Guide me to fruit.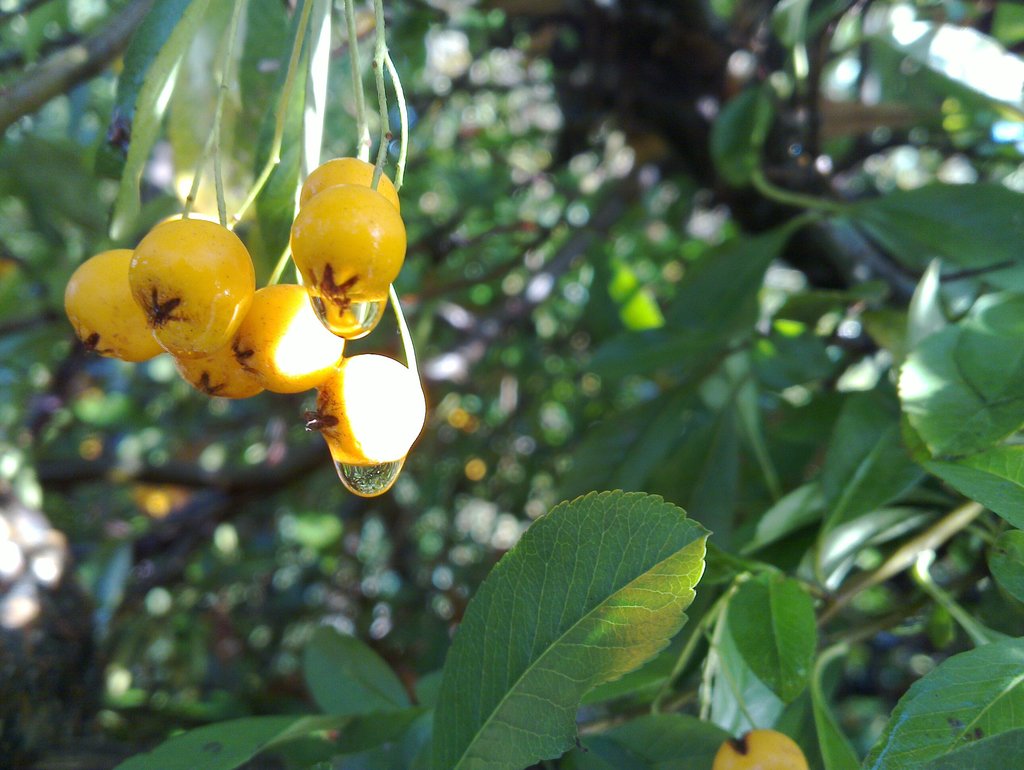
Guidance: [298, 160, 399, 217].
